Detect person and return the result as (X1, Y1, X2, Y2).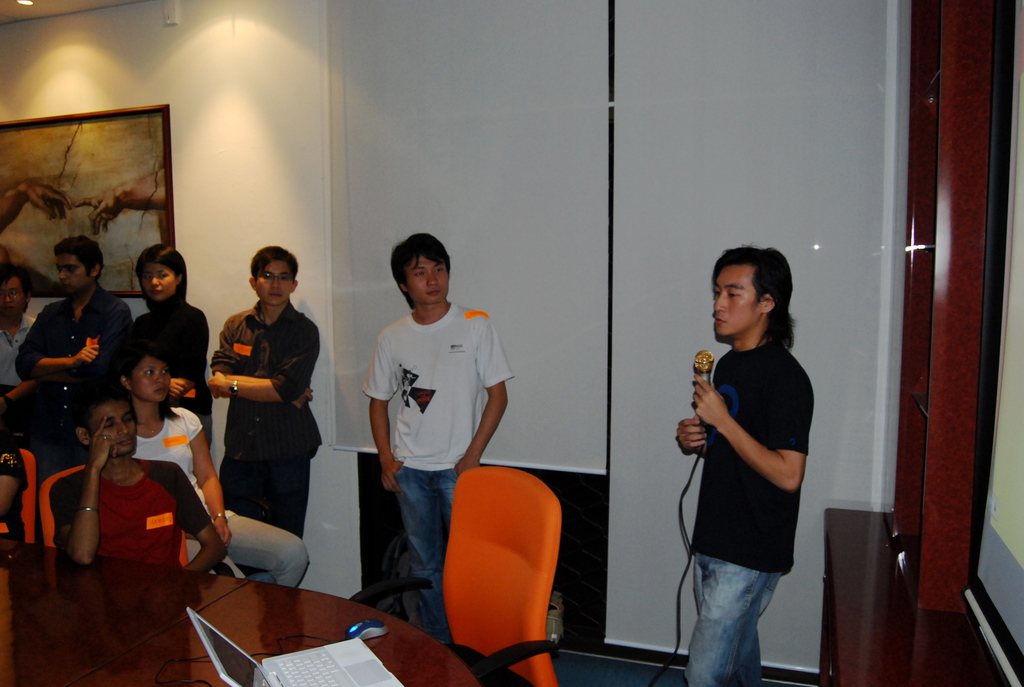
(0, 252, 37, 388).
